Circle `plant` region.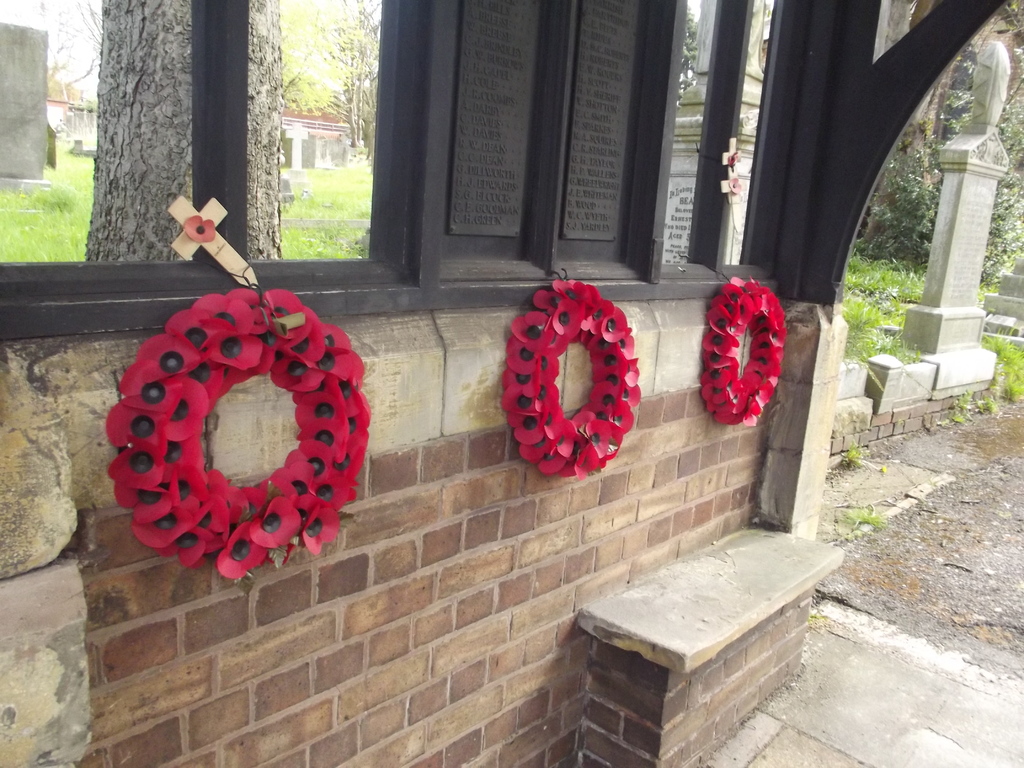
Region: detection(947, 388, 978, 420).
